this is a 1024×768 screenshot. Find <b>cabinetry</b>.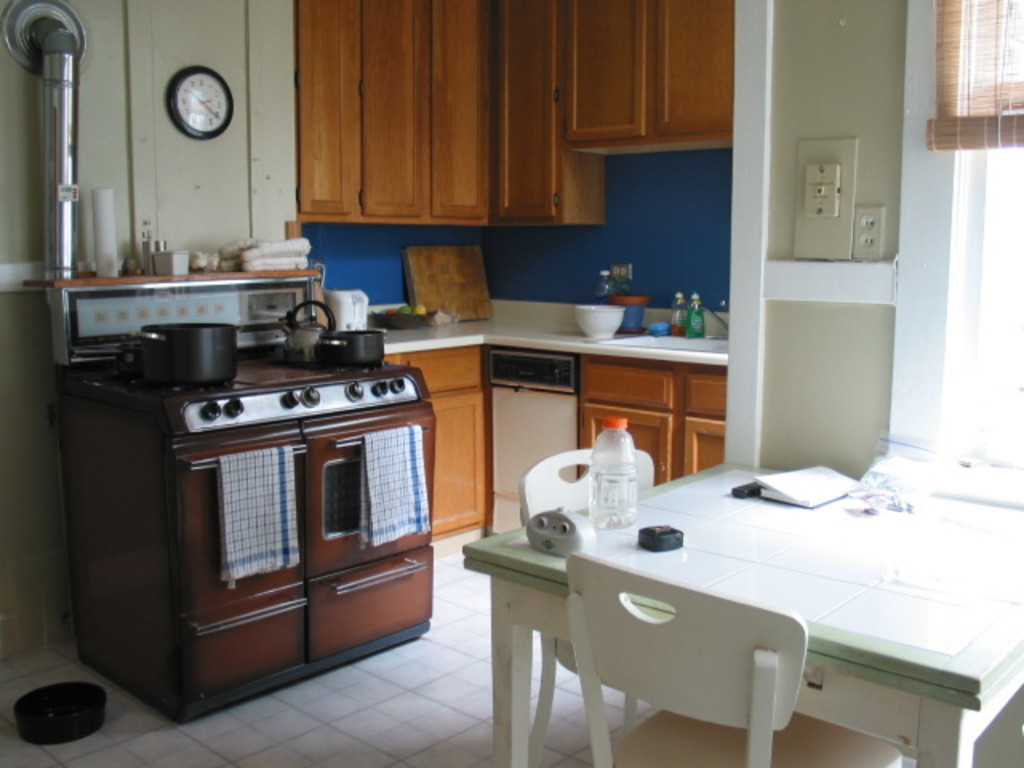
Bounding box: BBox(365, 0, 421, 211).
